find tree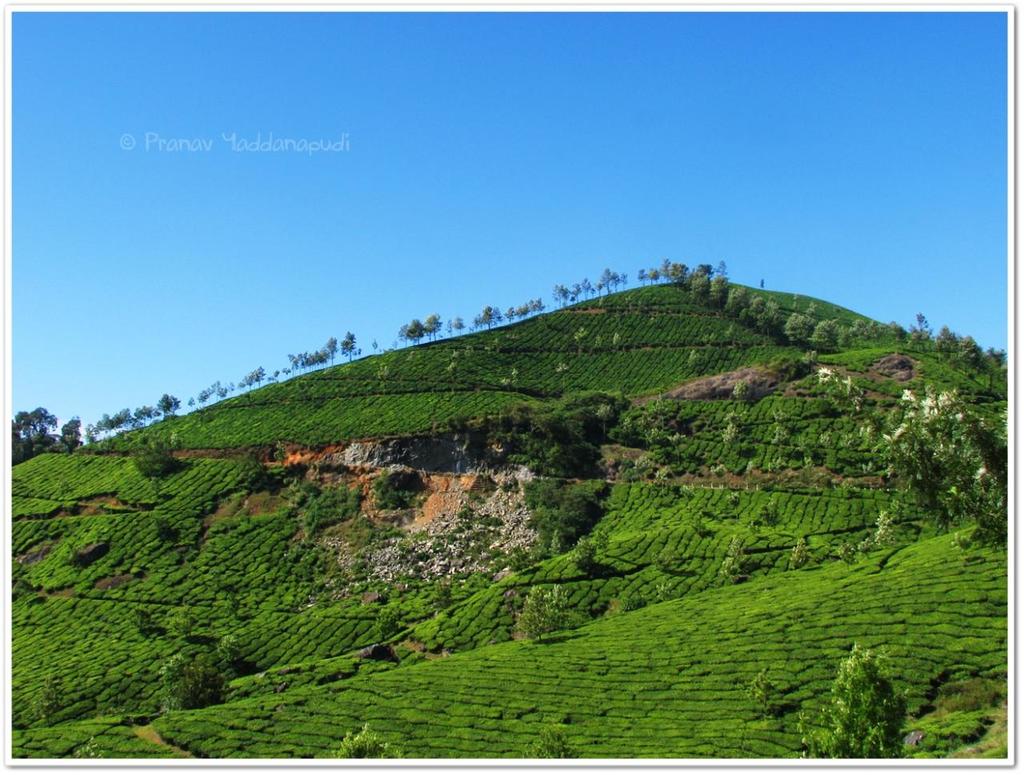
Rect(23, 675, 67, 726)
